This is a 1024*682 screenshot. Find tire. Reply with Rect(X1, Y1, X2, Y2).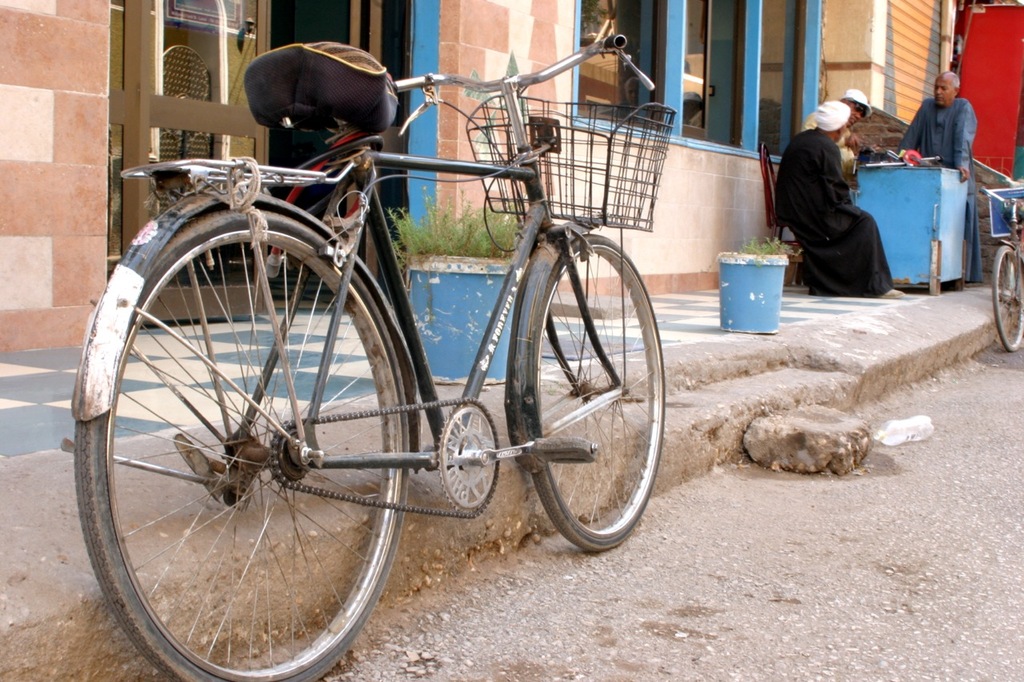
Rect(71, 201, 409, 681).
